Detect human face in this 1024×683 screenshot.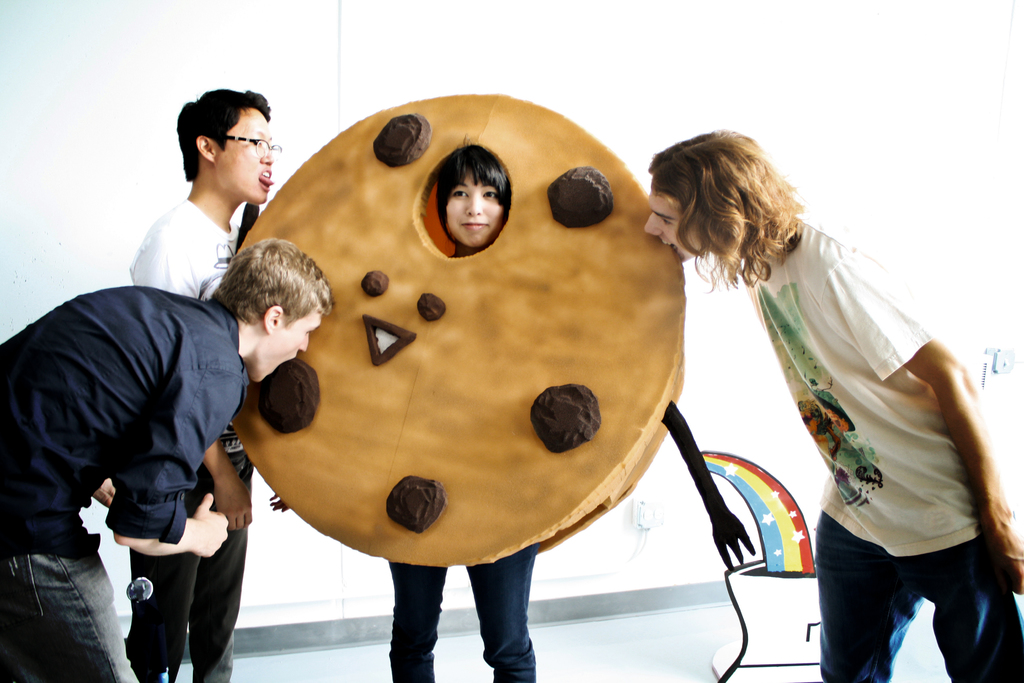
Detection: region(442, 168, 506, 252).
